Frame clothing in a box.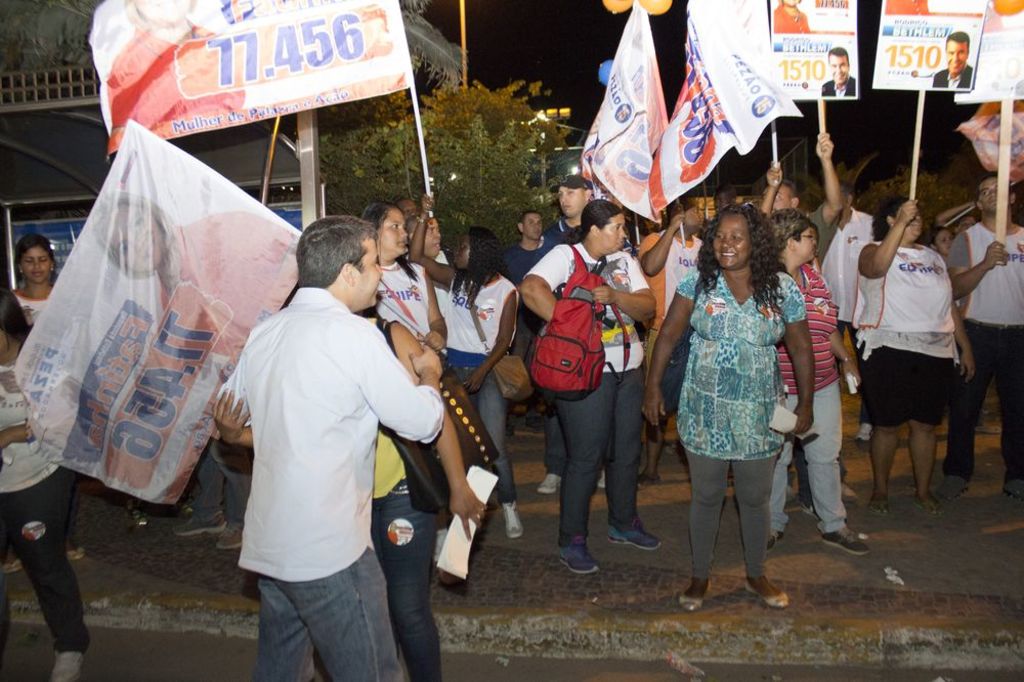
box=[670, 265, 809, 582].
